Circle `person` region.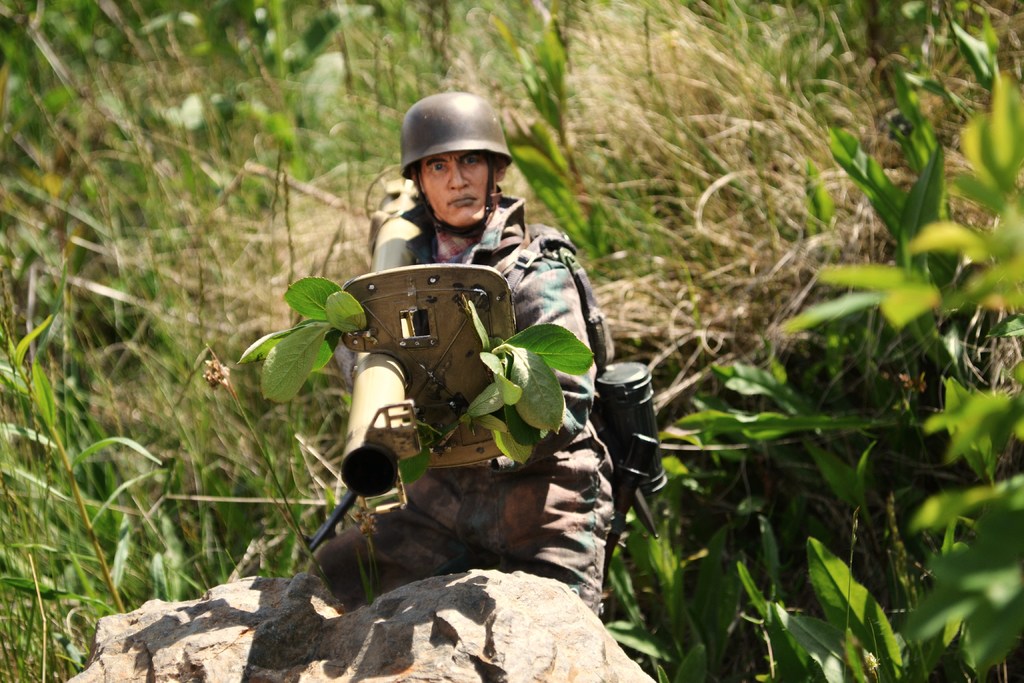
Region: [left=318, top=158, right=612, bottom=634].
